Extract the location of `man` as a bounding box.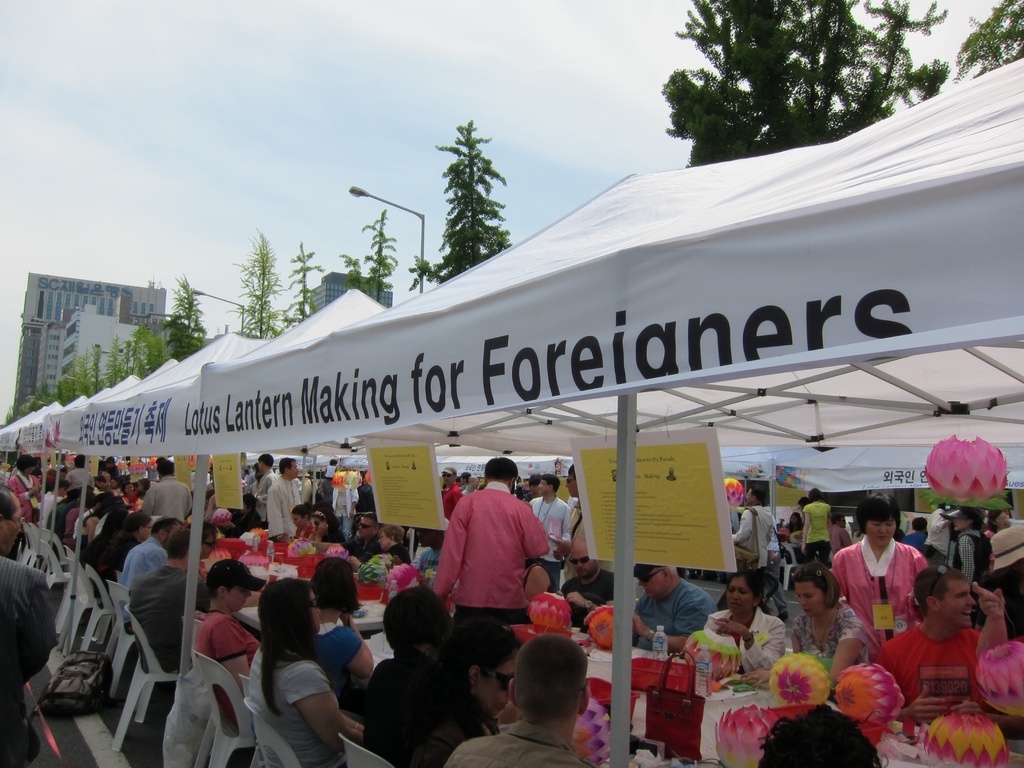
detection(445, 468, 463, 519).
